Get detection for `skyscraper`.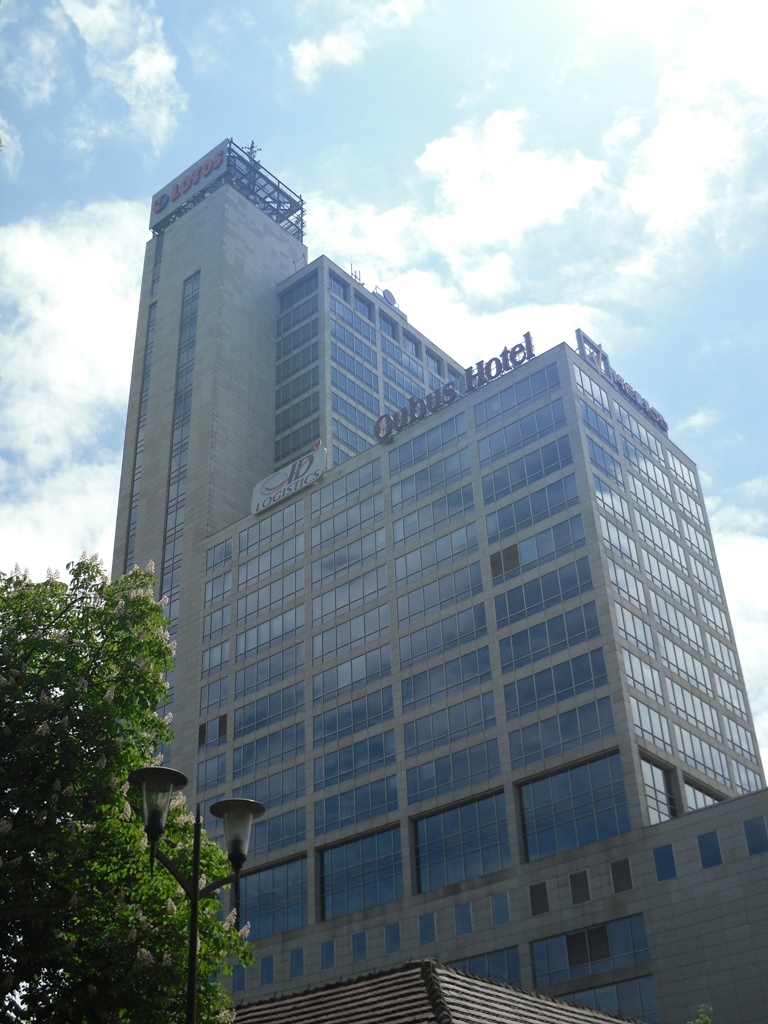
Detection: <box>83,156,741,994</box>.
